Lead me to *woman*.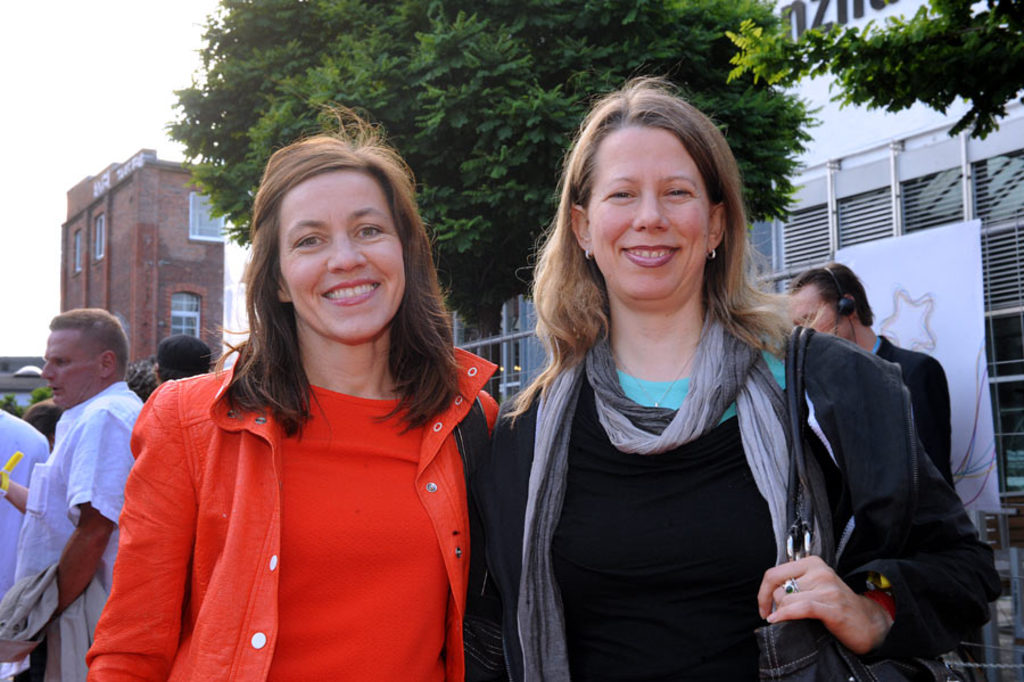
Lead to crop(487, 71, 1004, 681).
